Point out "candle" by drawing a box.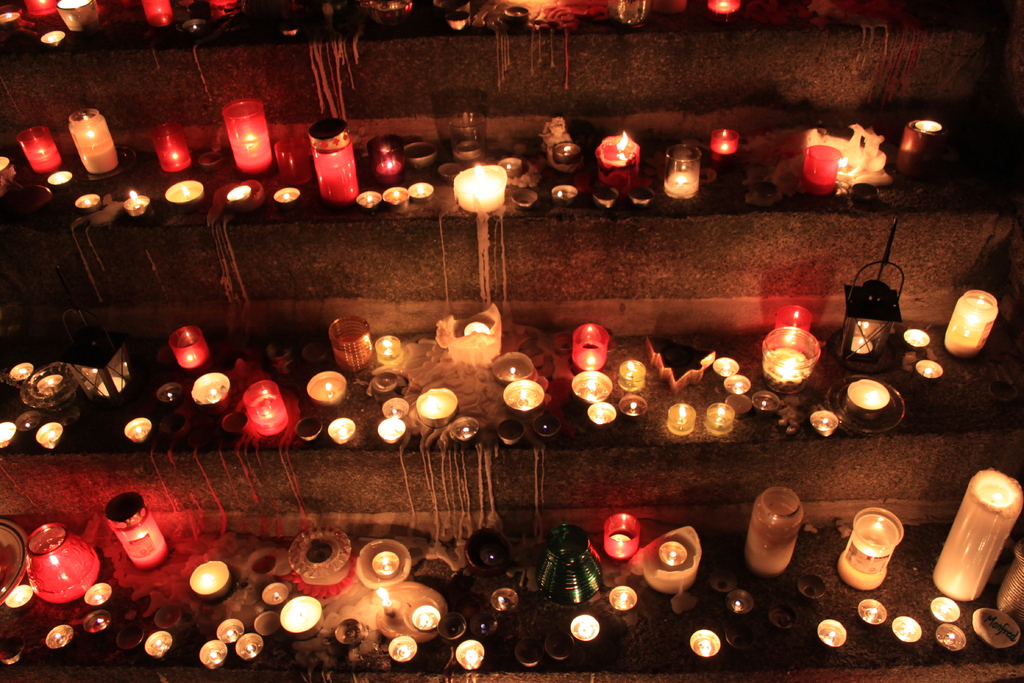
bbox(711, 129, 740, 159).
